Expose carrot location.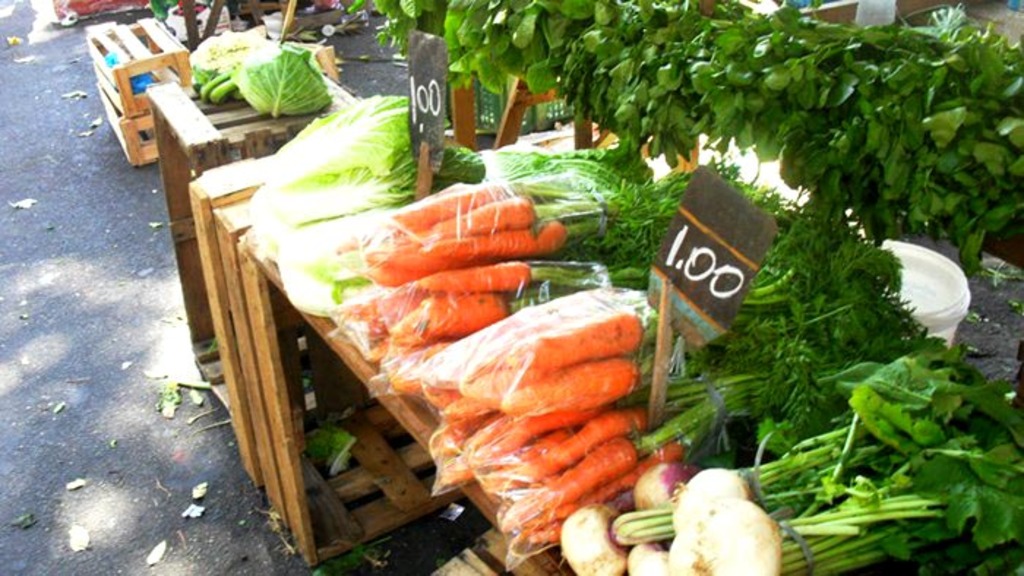
Exposed at rect(353, 177, 553, 301).
